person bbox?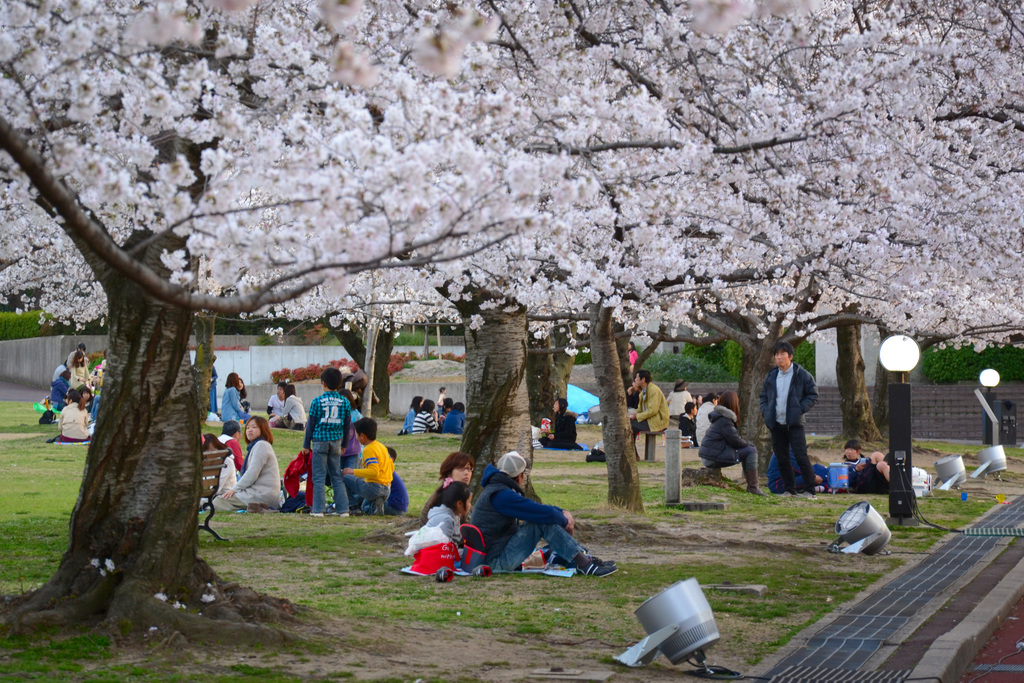
Rect(219, 370, 248, 422)
